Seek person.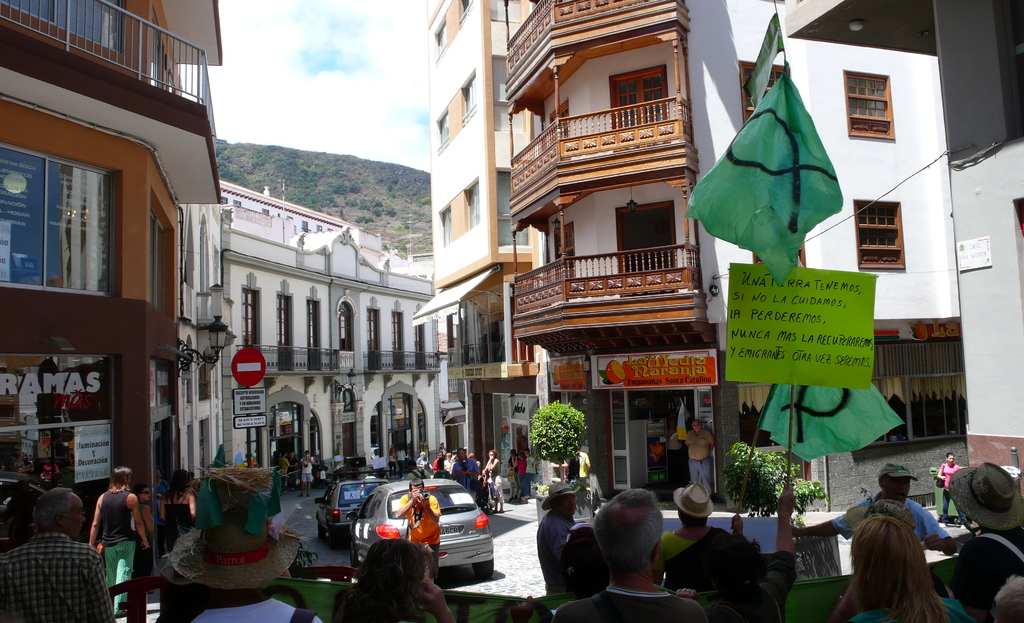
{"x1": 396, "y1": 442, "x2": 412, "y2": 480}.
